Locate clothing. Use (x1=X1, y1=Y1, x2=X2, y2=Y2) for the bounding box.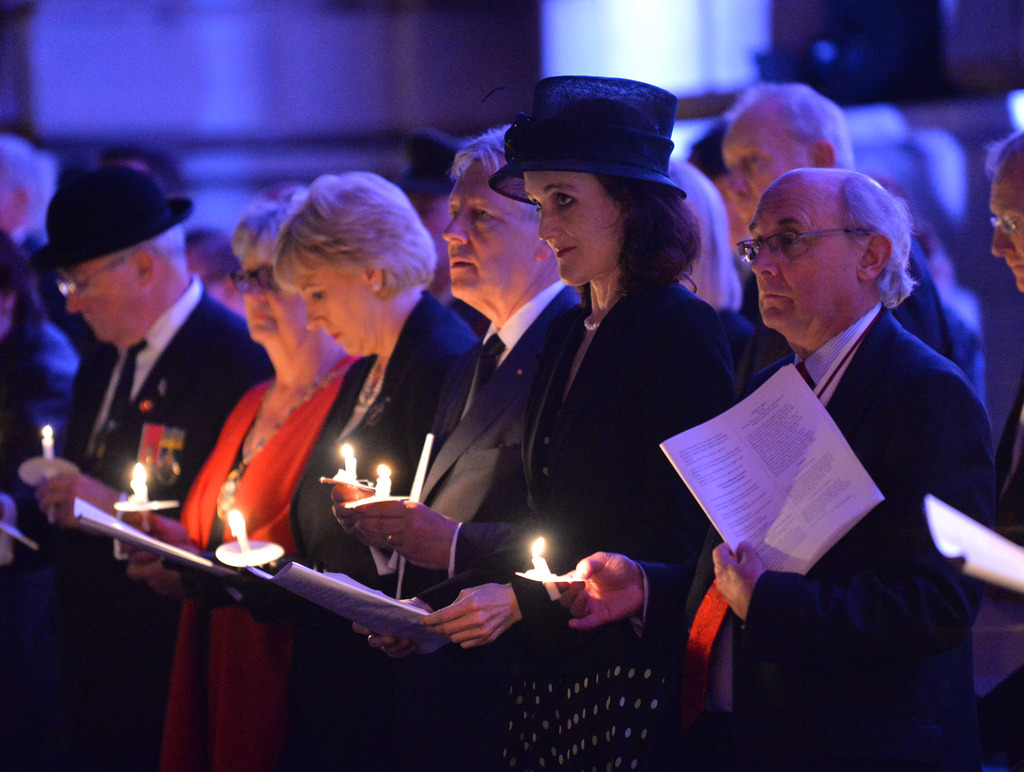
(x1=735, y1=232, x2=948, y2=393).
